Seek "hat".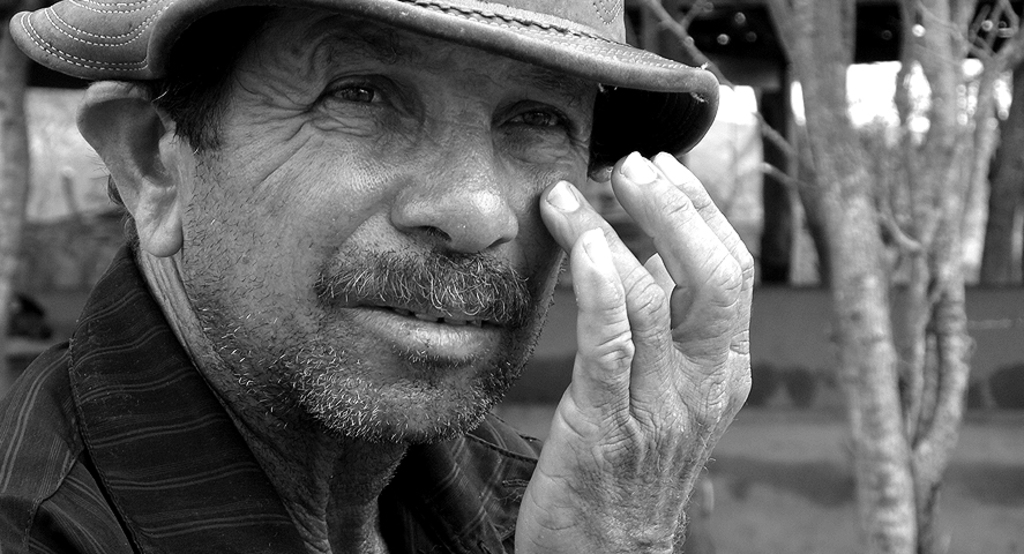
[x1=7, y1=0, x2=720, y2=171].
